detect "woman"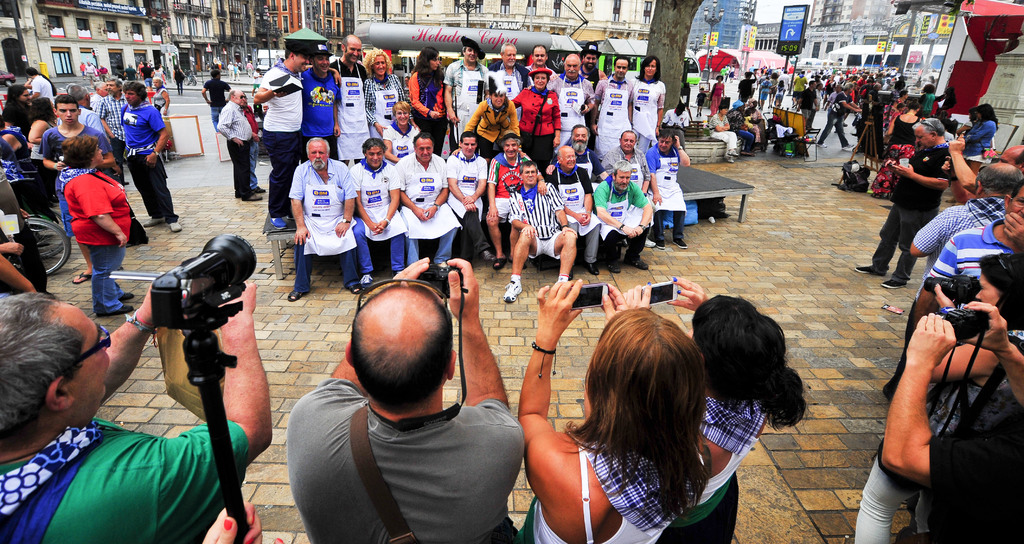
Rect(465, 87, 518, 155)
